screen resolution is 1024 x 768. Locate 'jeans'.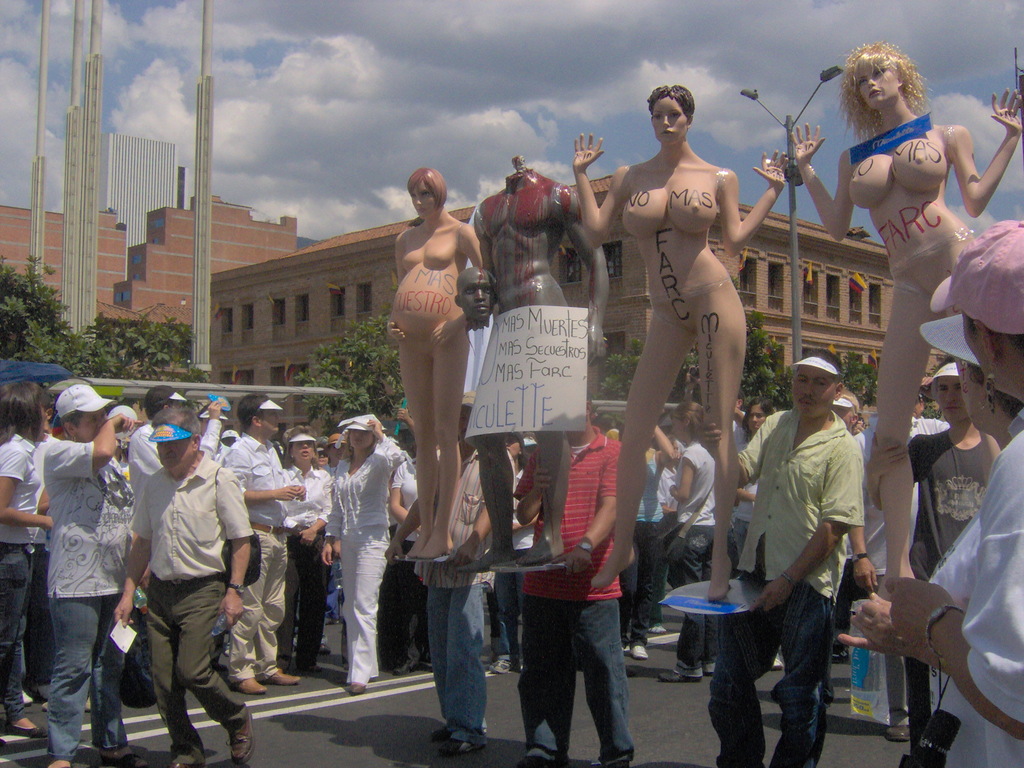
<region>244, 508, 319, 664</region>.
